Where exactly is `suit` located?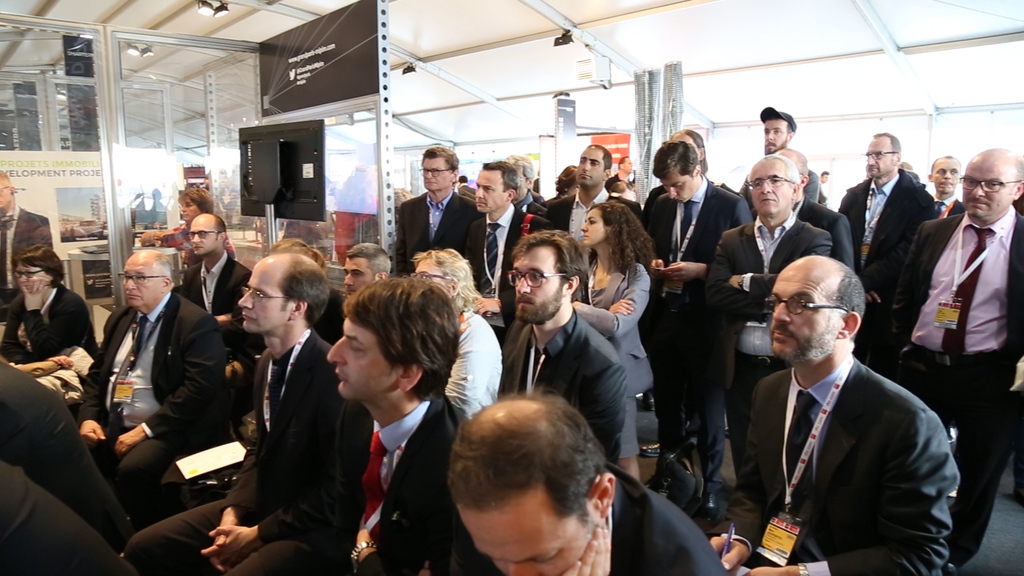
Its bounding box is 709,209,842,451.
